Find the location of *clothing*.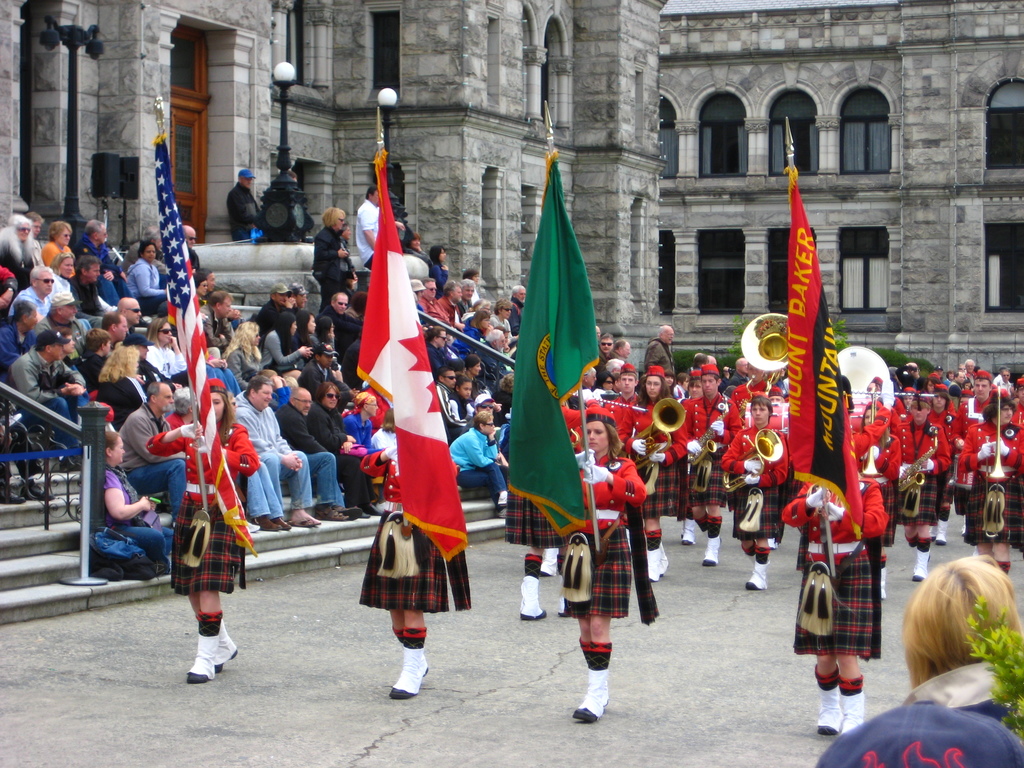
Location: [left=268, top=177, right=312, bottom=243].
